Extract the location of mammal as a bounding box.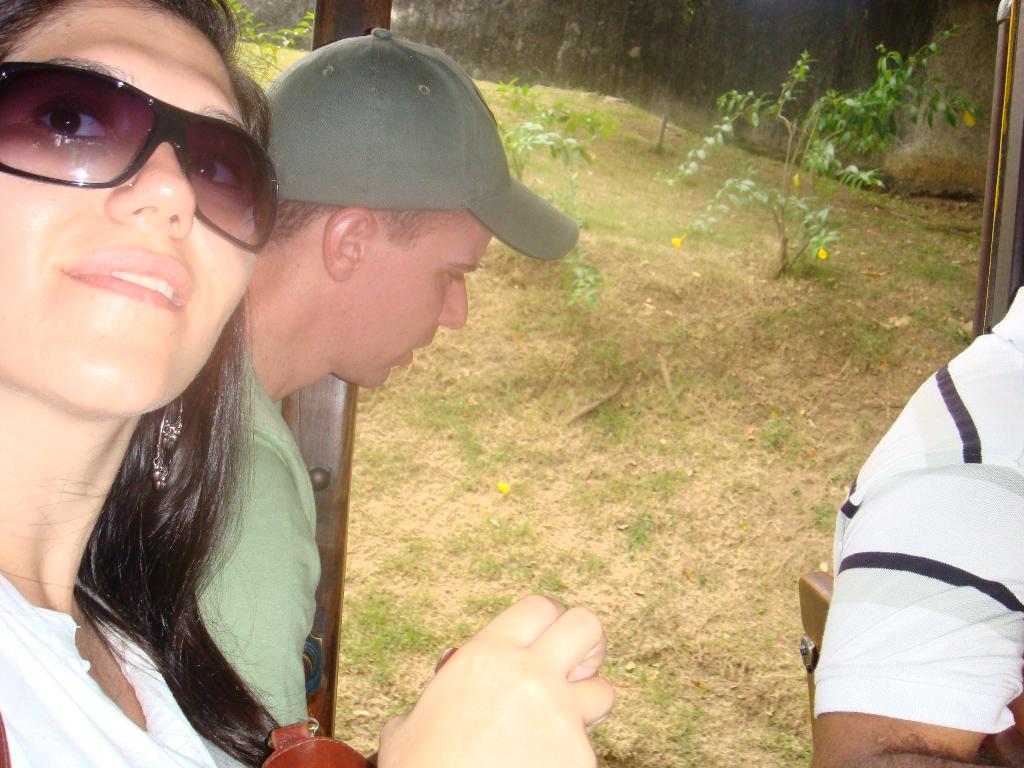
784/328/1021/723.
